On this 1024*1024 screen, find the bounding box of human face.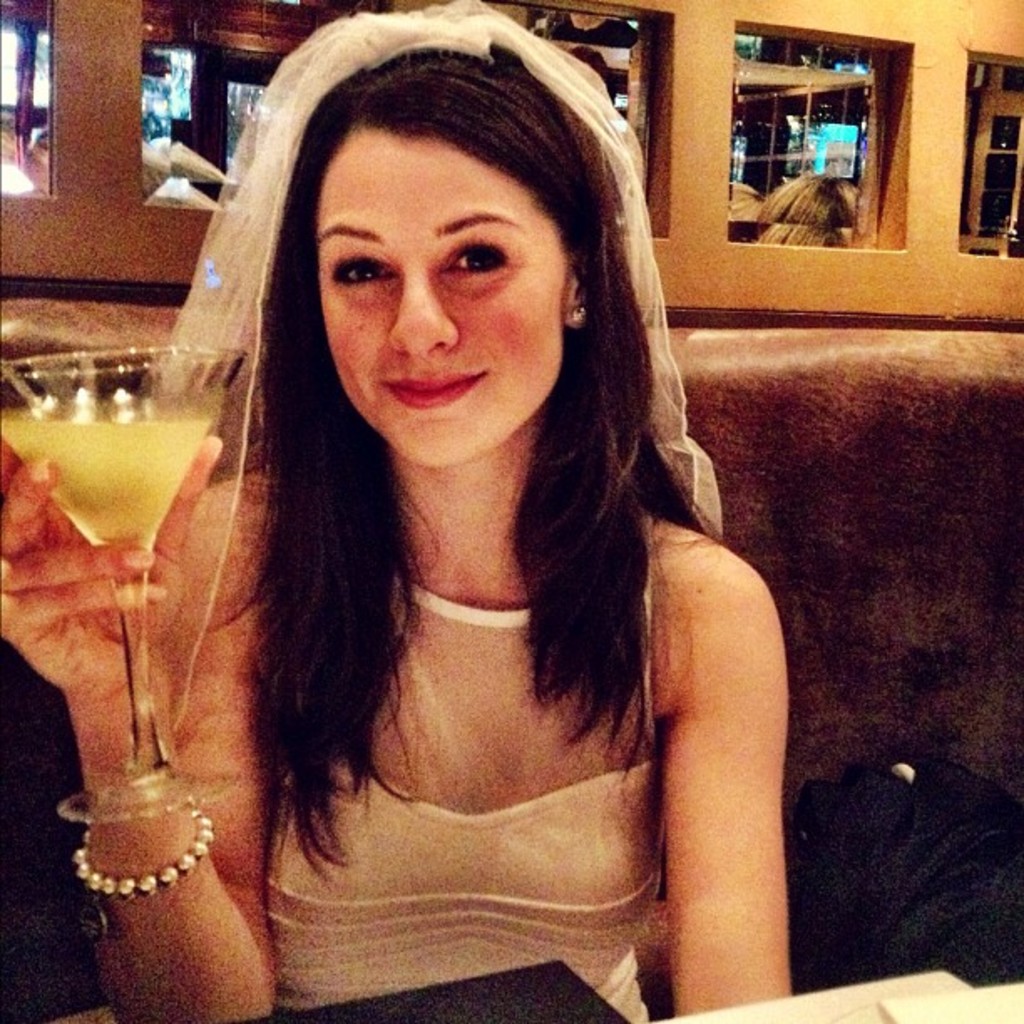
Bounding box: x1=316 y1=119 x2=567 y2=474.
